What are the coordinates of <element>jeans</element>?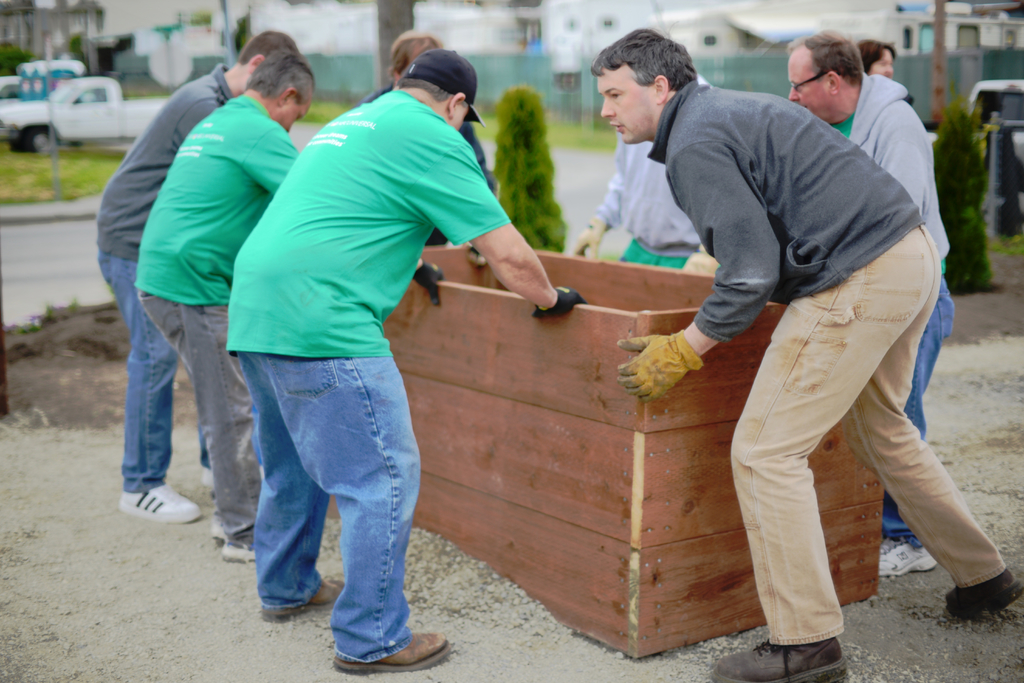
bbox(221, 329, 440, 658).
